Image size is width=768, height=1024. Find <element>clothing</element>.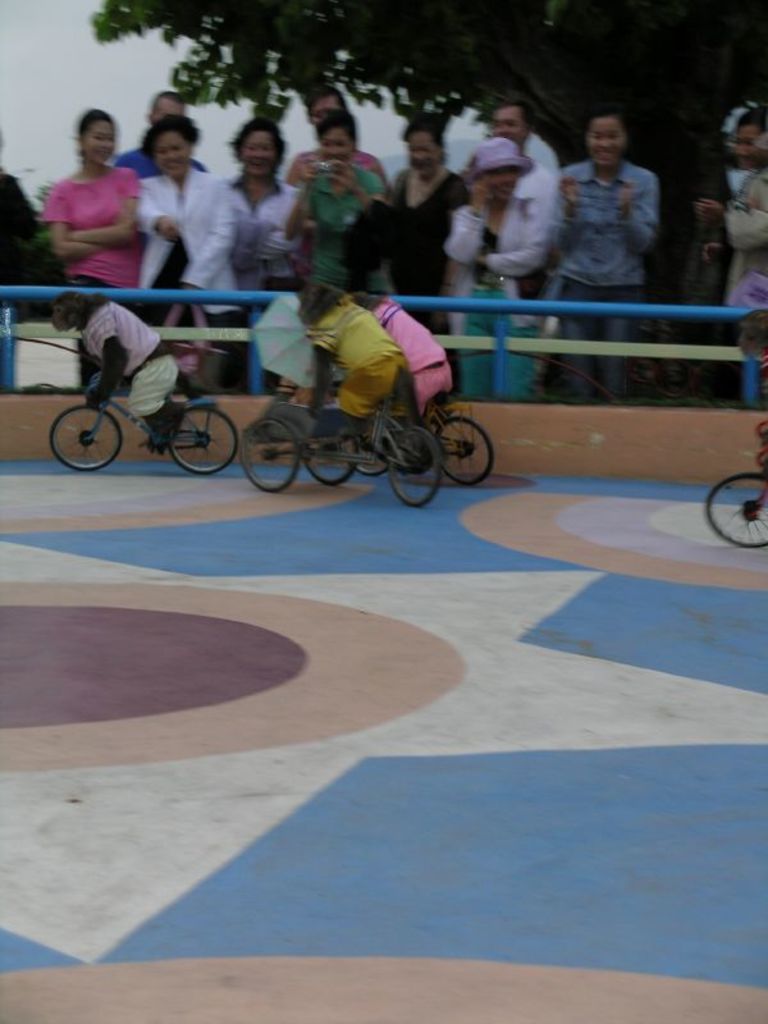
[x1=132, y1=172, x2=238, y2=390].
